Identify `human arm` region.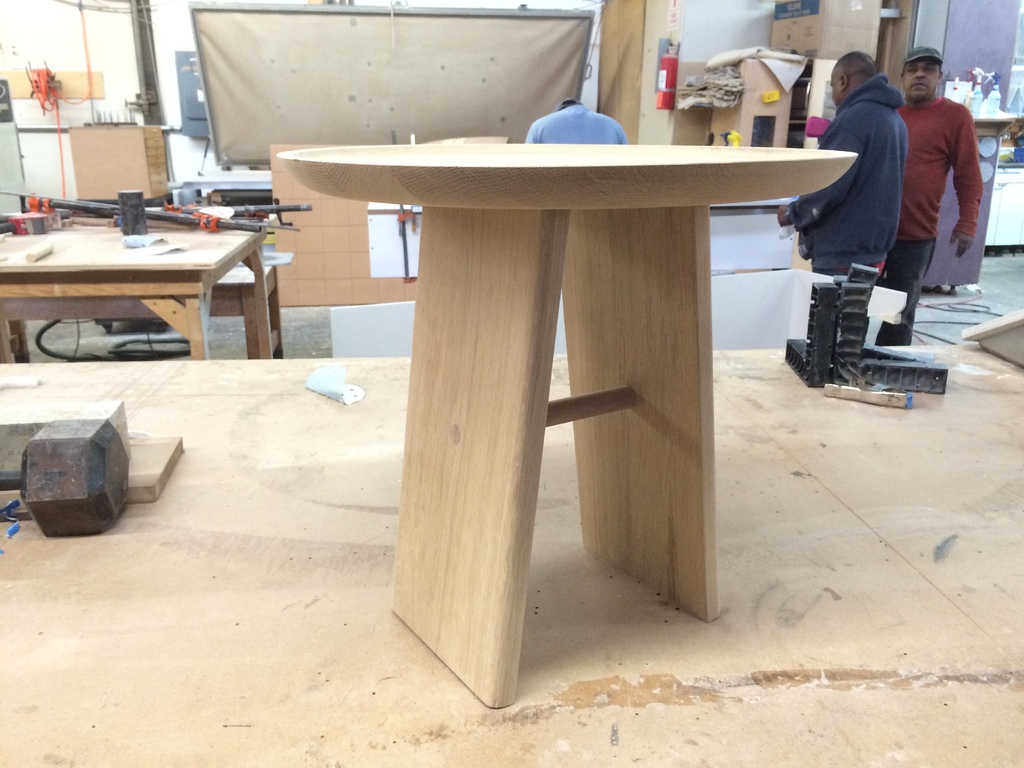
Region: left=947, top=102, right=986, bottom=260.
